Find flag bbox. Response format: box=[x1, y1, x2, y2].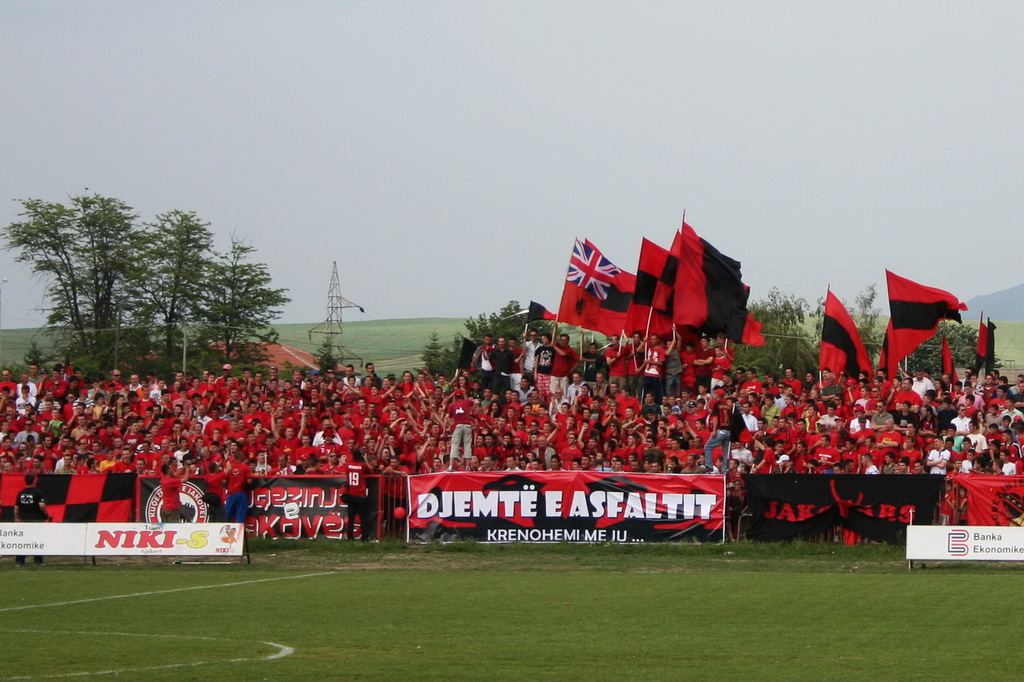
box=[945, 475, 1023, 532].
